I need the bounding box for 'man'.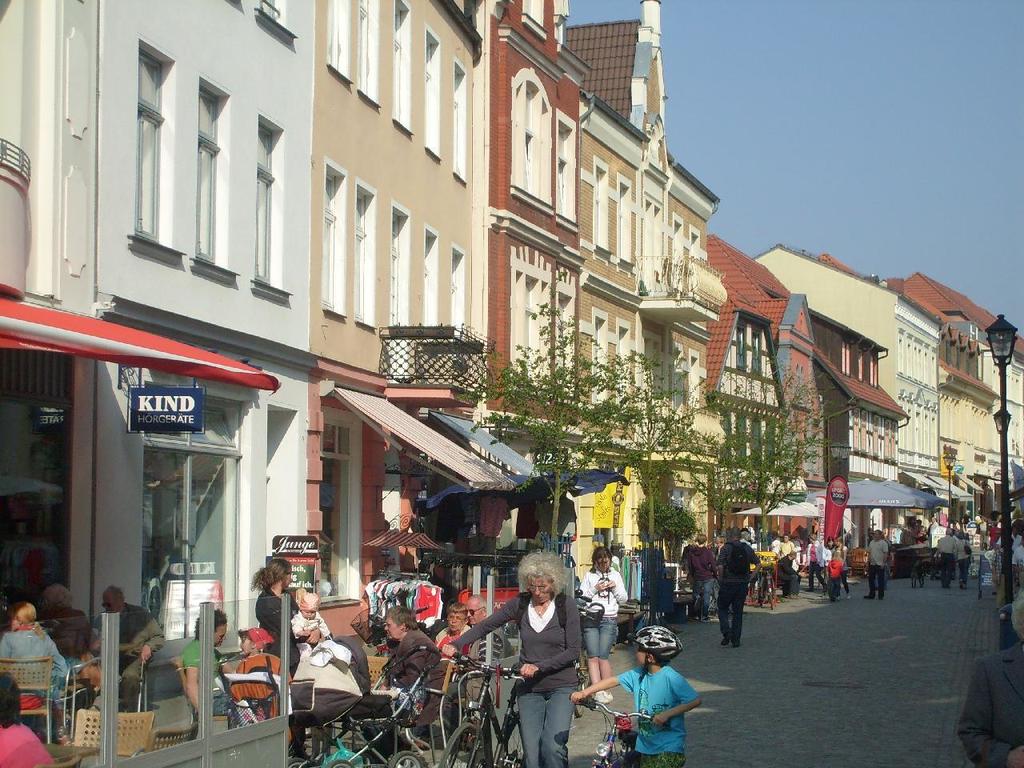
Here it is: select_region(678, 530, 720, 622).
